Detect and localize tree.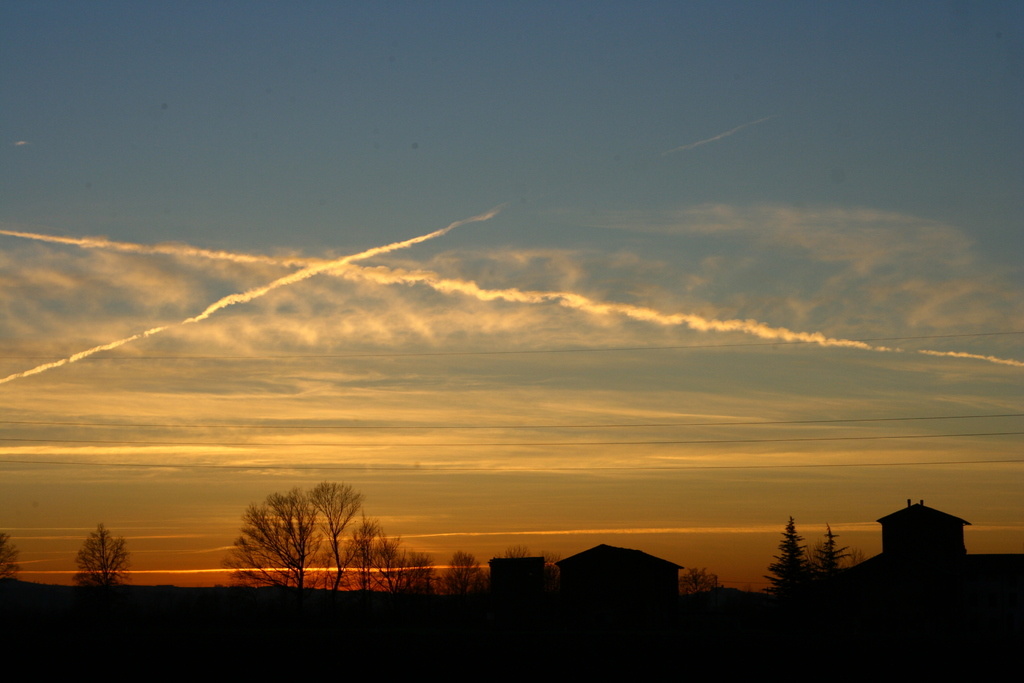
Localized at [x1=56, y1=523, x2=125, y2=606].
